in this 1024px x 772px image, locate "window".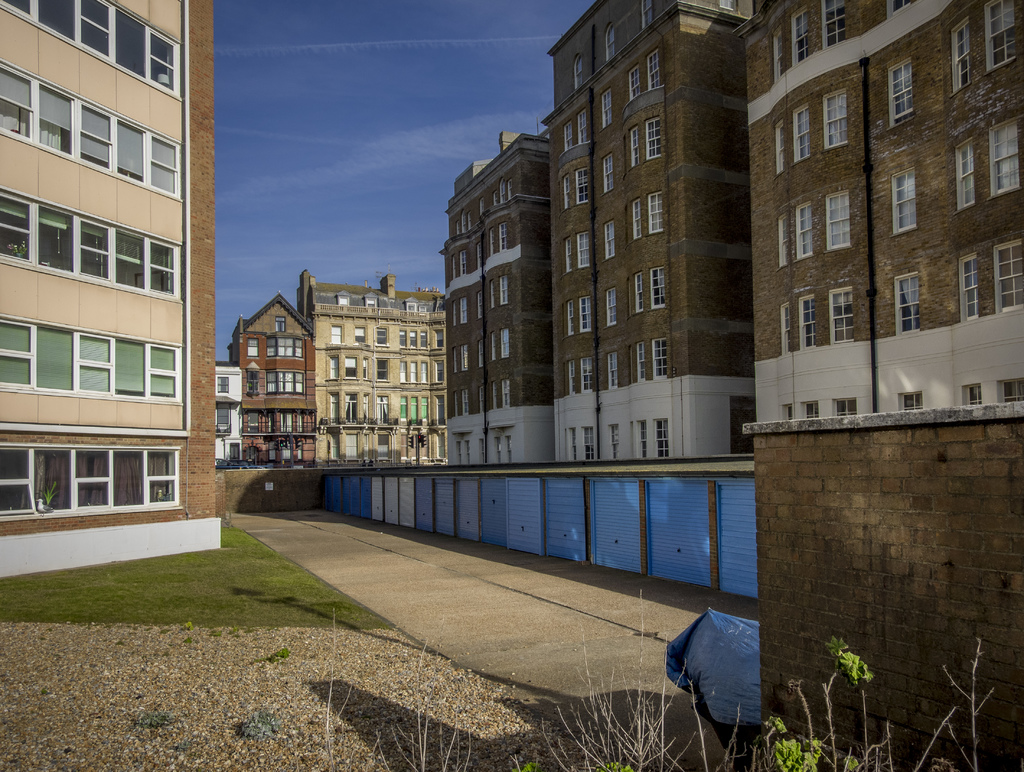
Bounding box: pyautogui.locateOnScreen(378, 362, 386, 382).
